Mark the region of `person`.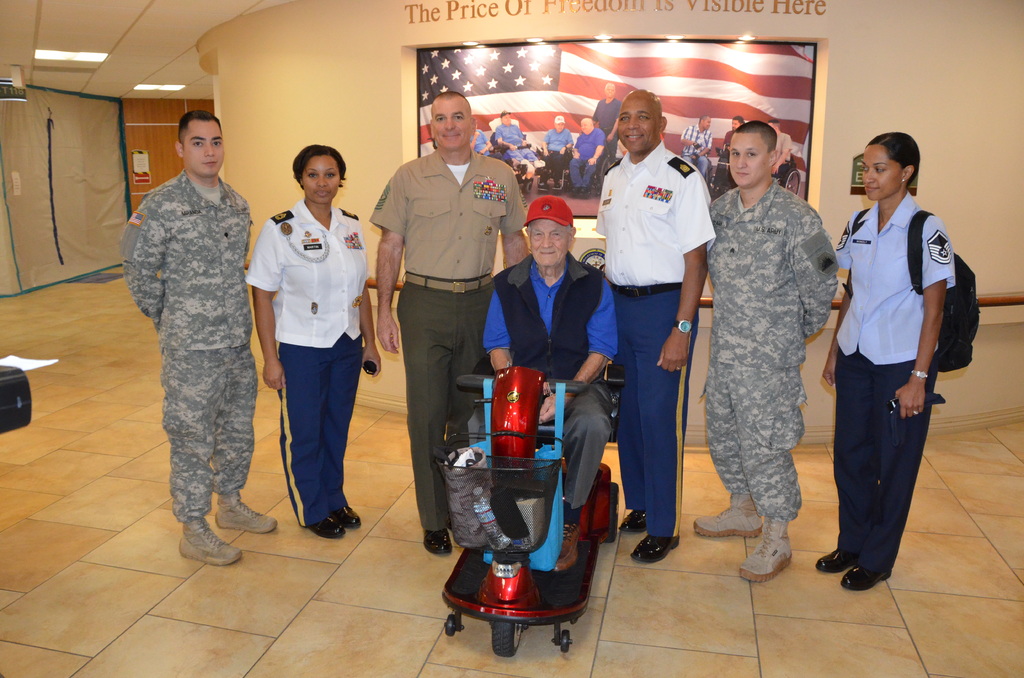
Region: 723, 114, 748, 156.
